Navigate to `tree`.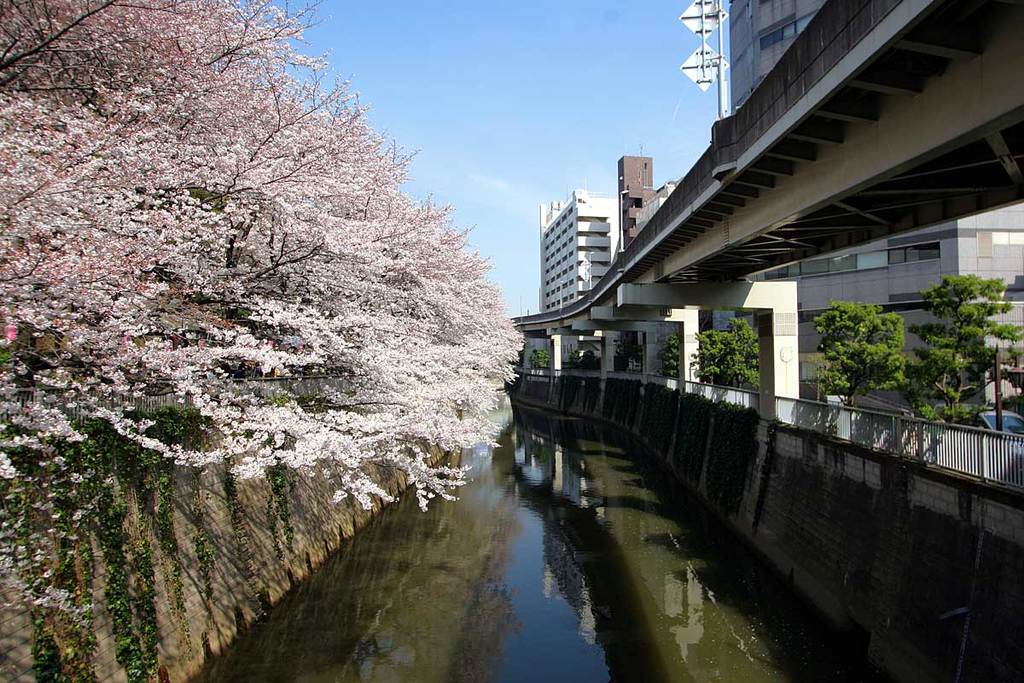
Navigation target: region(807, 302, 909, 408).
